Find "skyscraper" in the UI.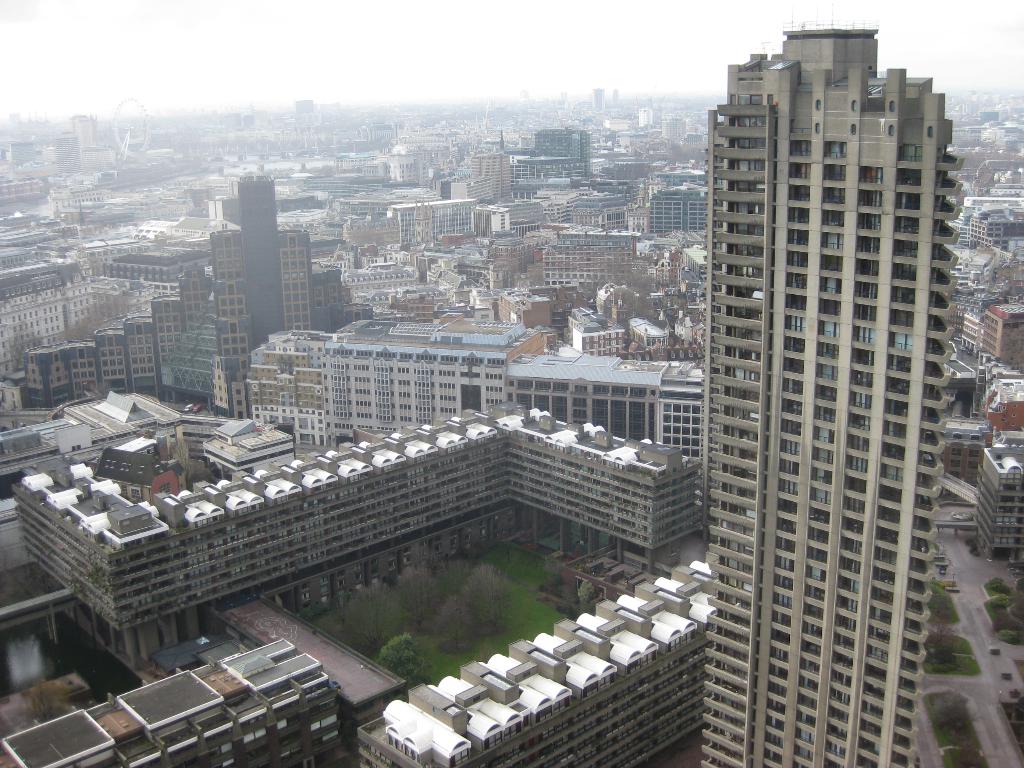
UI element at pyautogui.locateOnScreen(312, 265, 345, 338).
